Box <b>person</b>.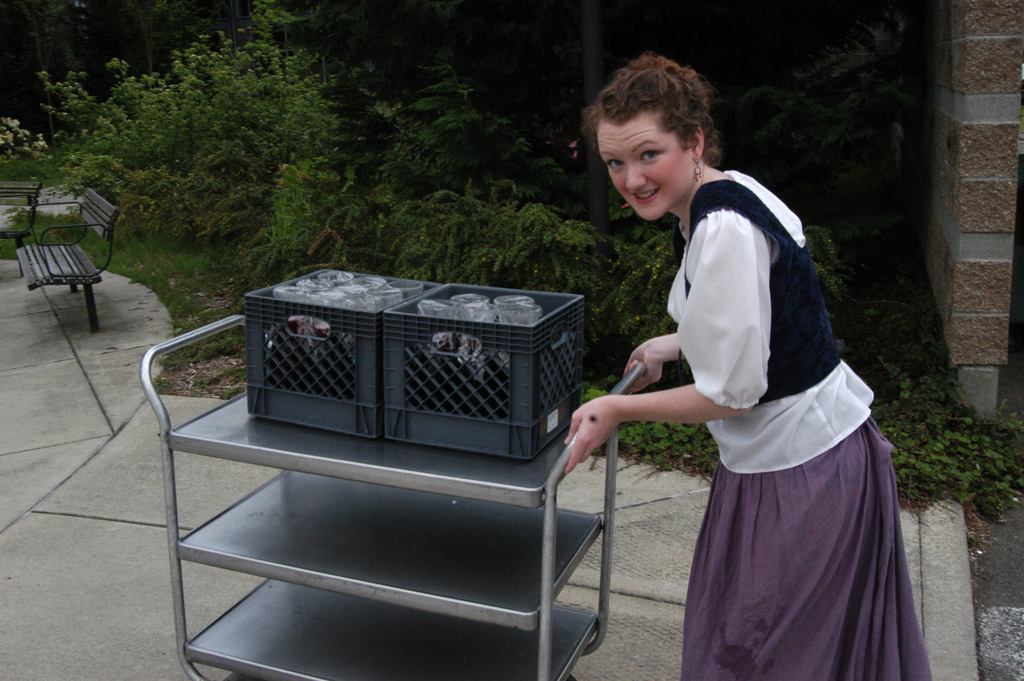
crop(559, 49, 934, 680).
